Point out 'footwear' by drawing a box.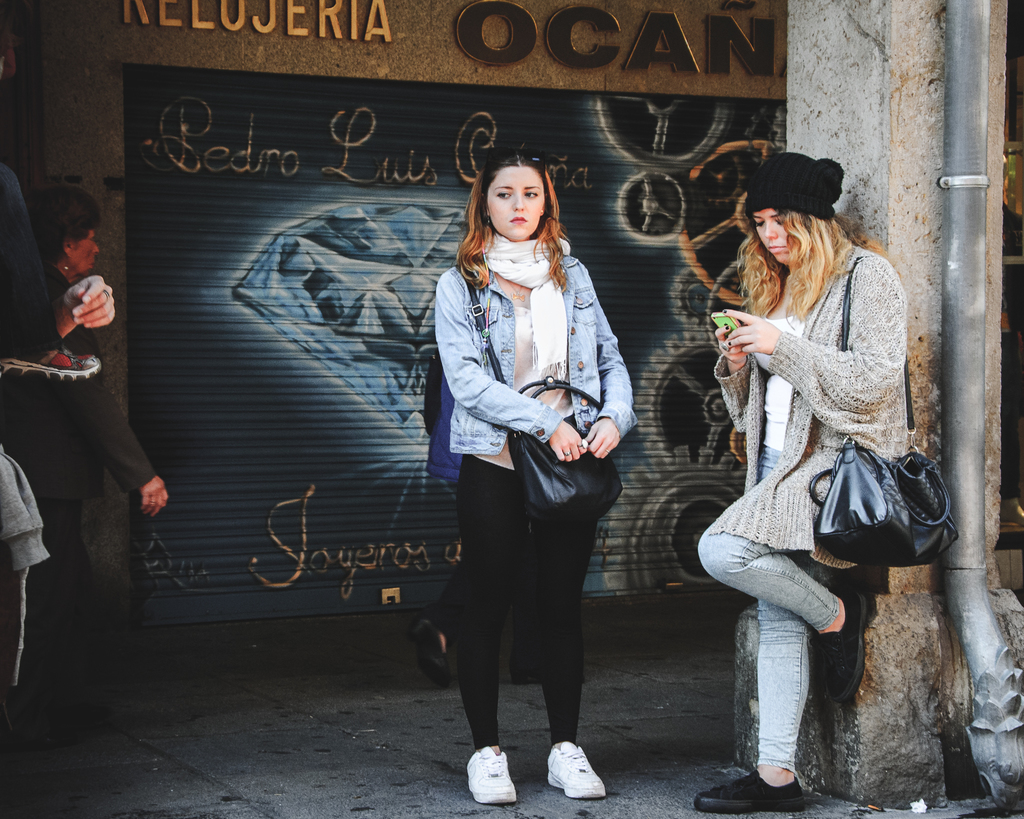
<box>820,588,867,706</box>.
